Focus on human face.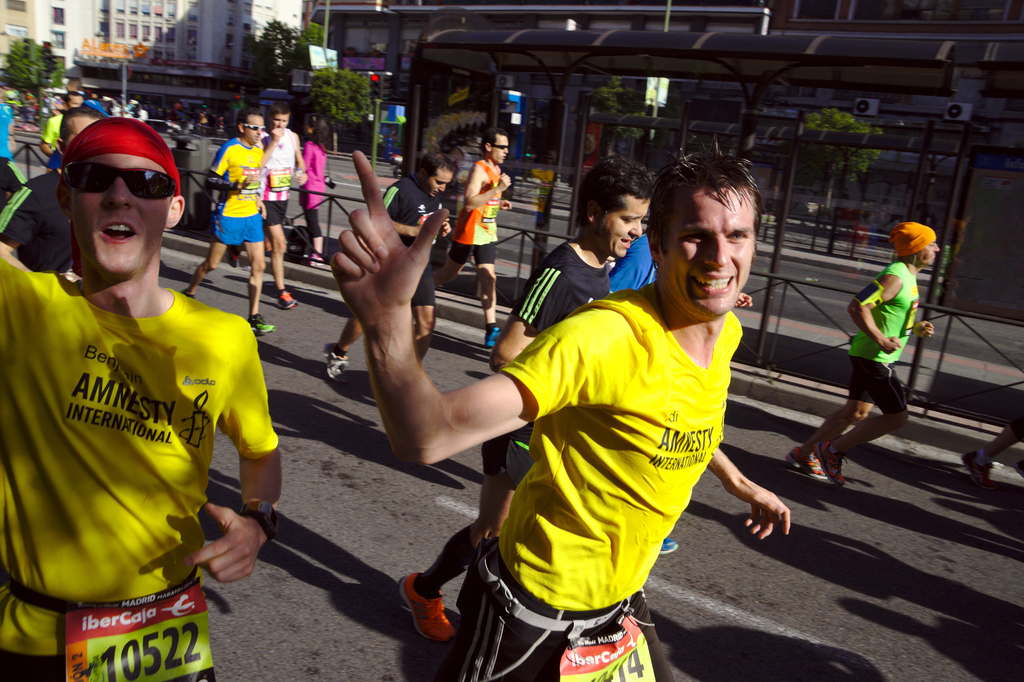
Focused at bbox(599, 199, 649, 257).
